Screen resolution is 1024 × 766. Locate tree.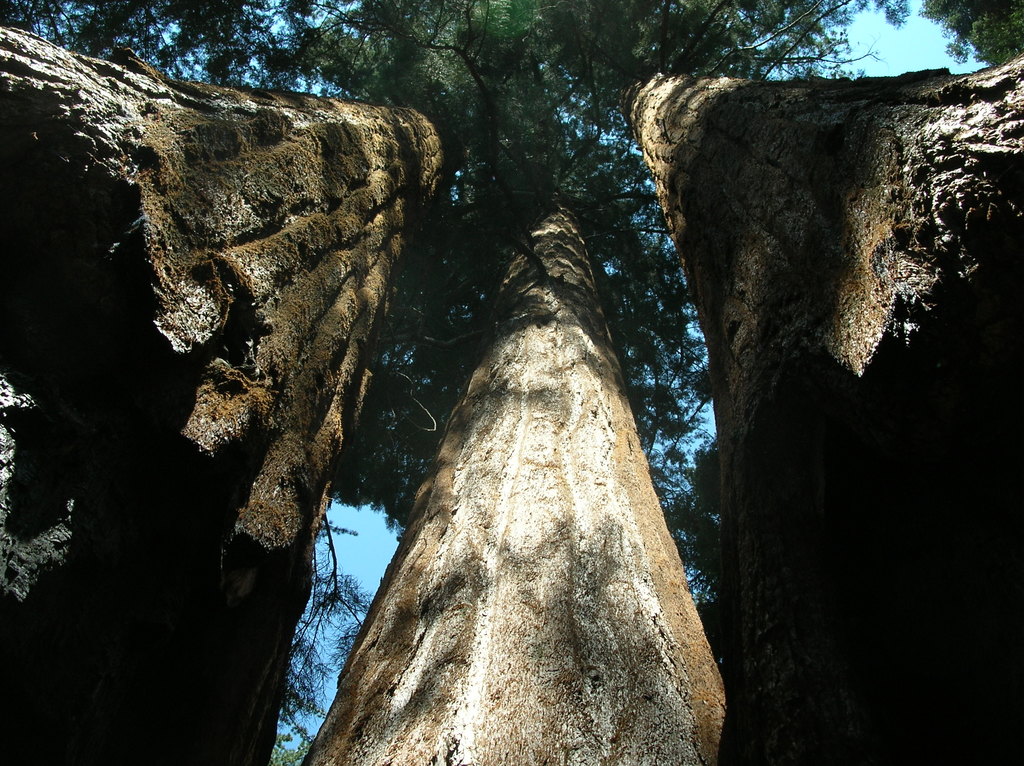
[0,0,551,765].
